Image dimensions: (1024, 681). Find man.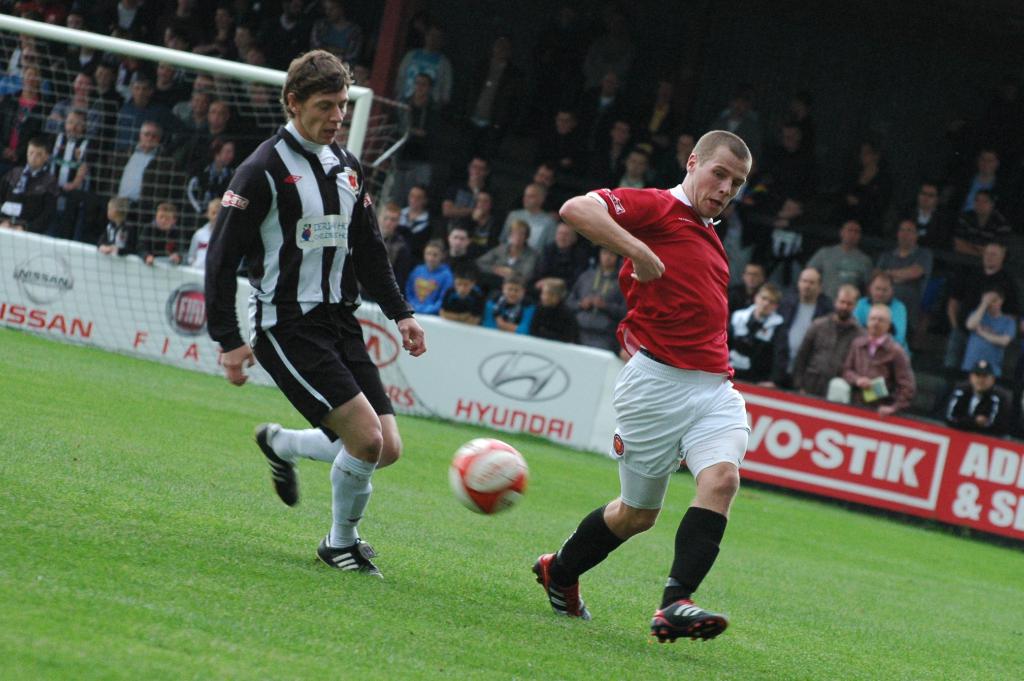
{"left": 477, "top": 218, "right": 549, "bottom": 284}.
